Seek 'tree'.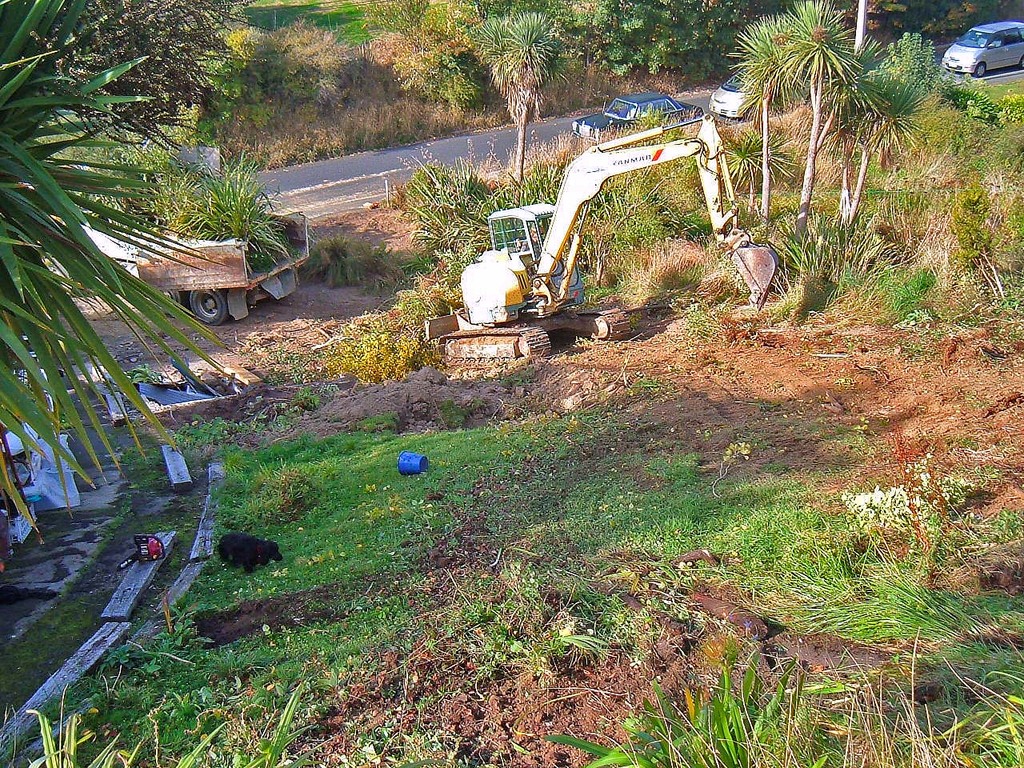
[x1=583, y1=0, x2=718, y2=71].
